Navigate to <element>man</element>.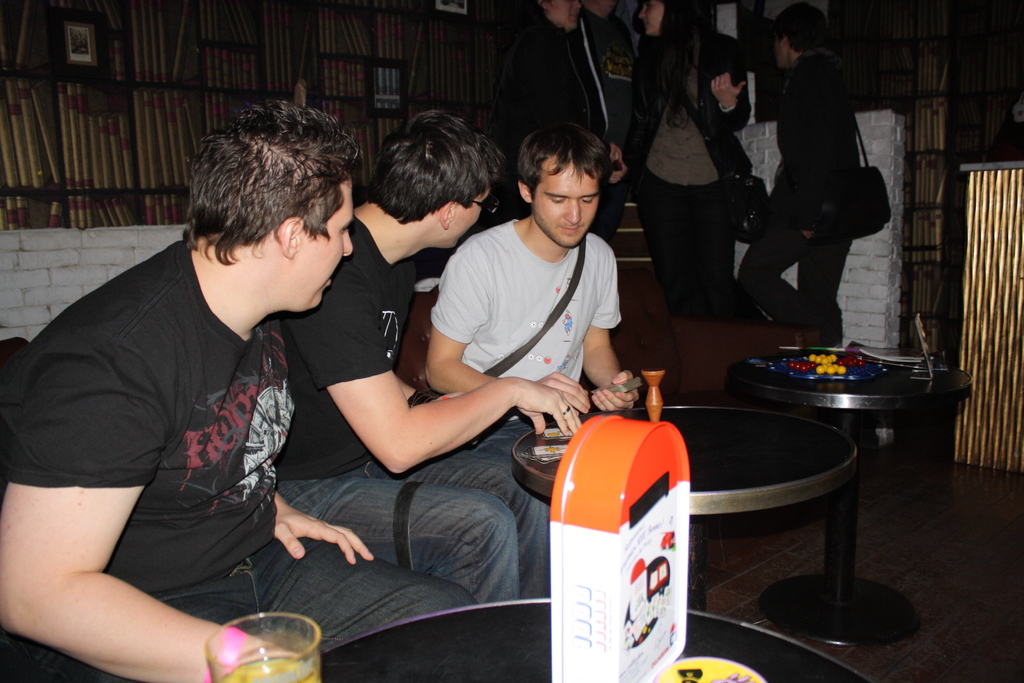
Navigation target: [737, 0, 854, 347].
